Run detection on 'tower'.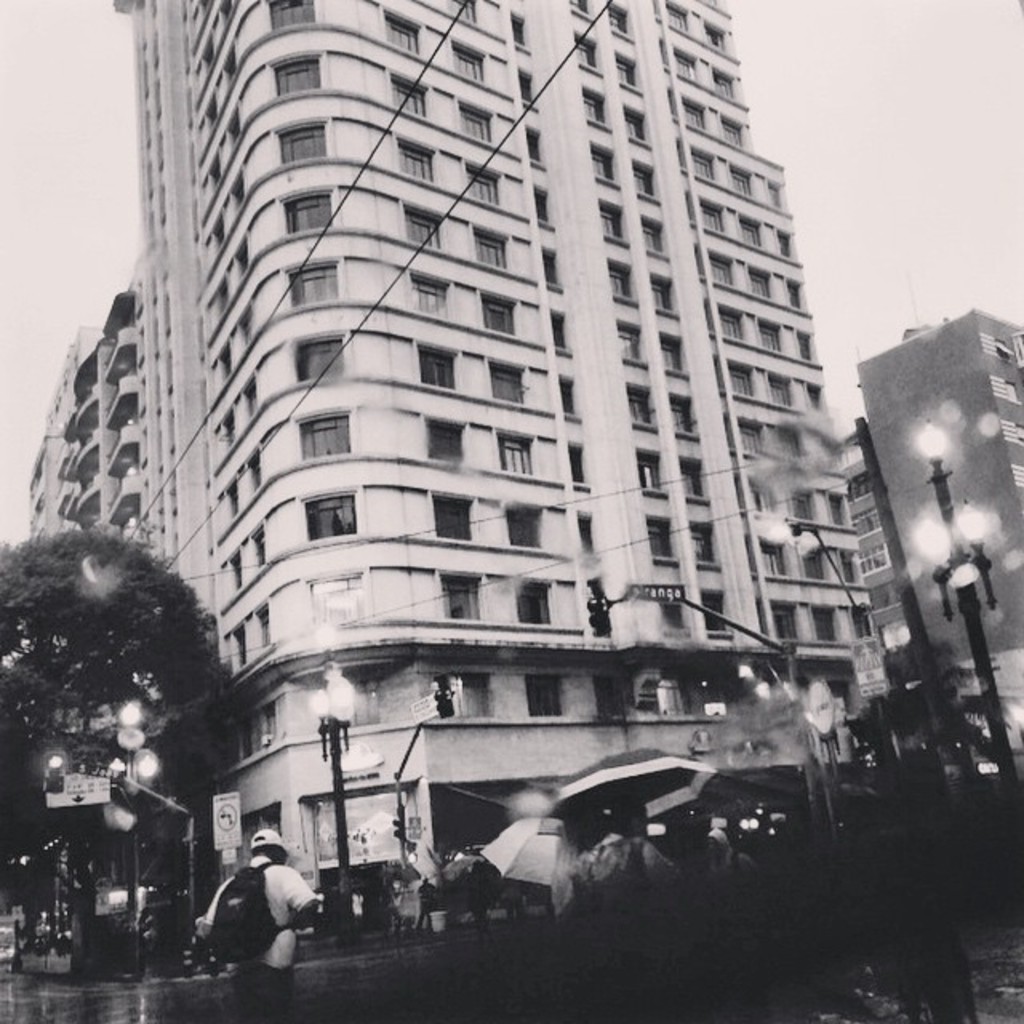
Result: (x1=74, y1=21, x2=898, y2=755).
